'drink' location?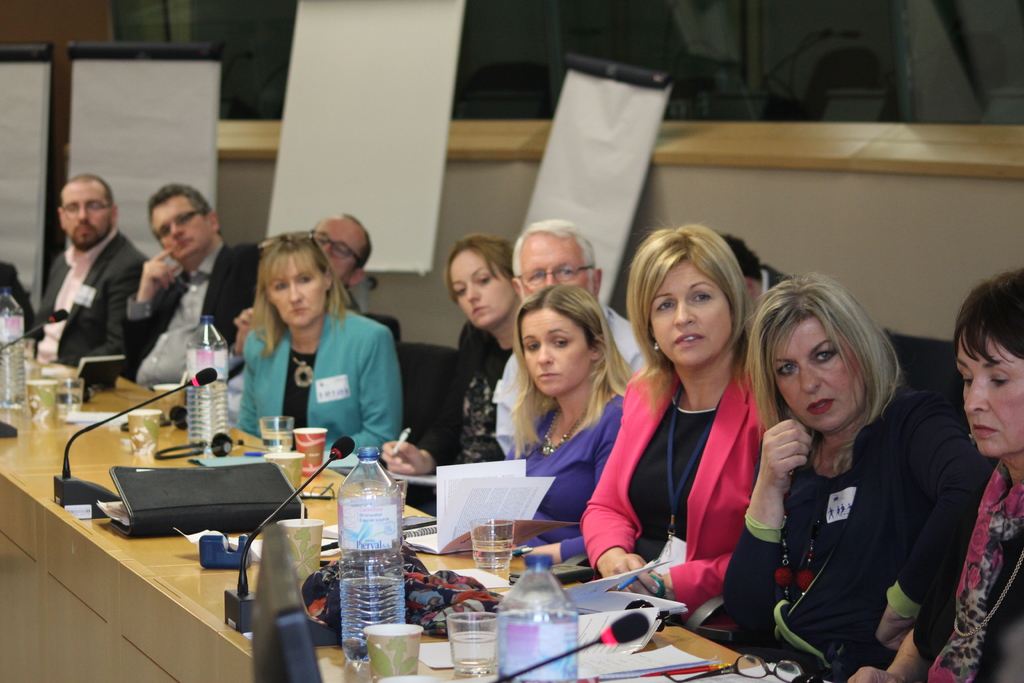
bbox=[188, 317, 232, 447]
